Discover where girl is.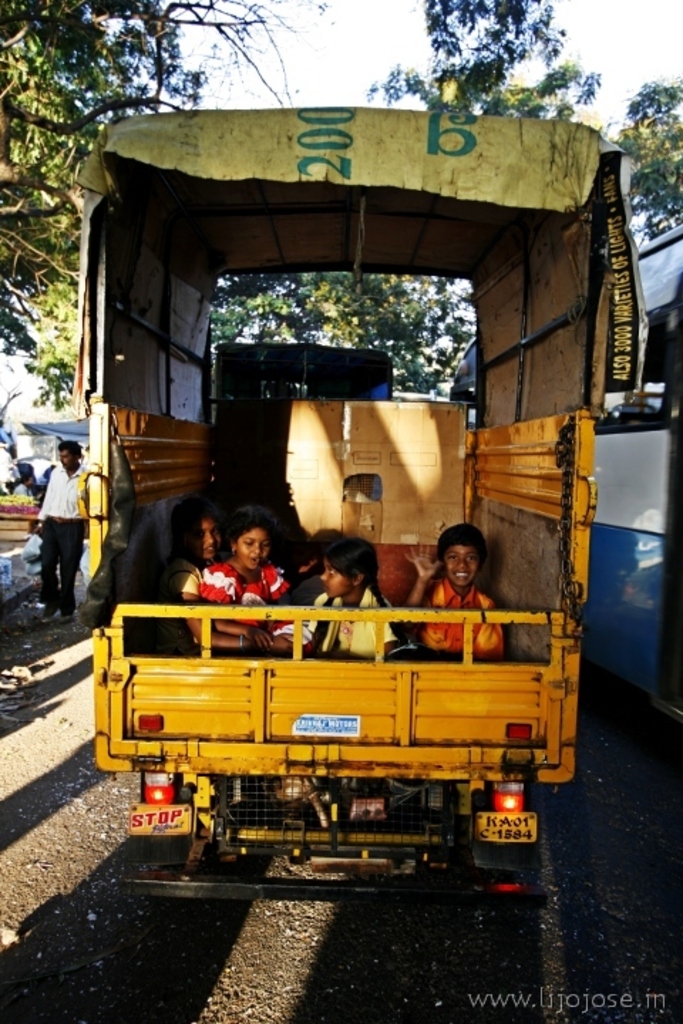
Discovered at 182, 526, 303, 647.
